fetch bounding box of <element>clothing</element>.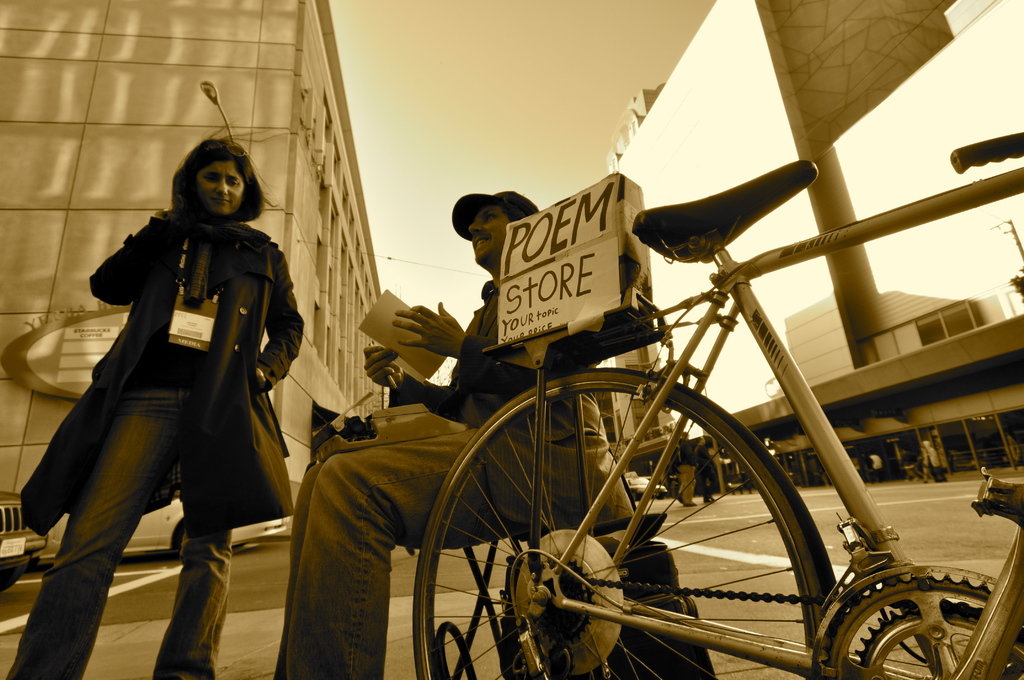
Bbox: [left=275, top=425, right=465, bottom=679].
